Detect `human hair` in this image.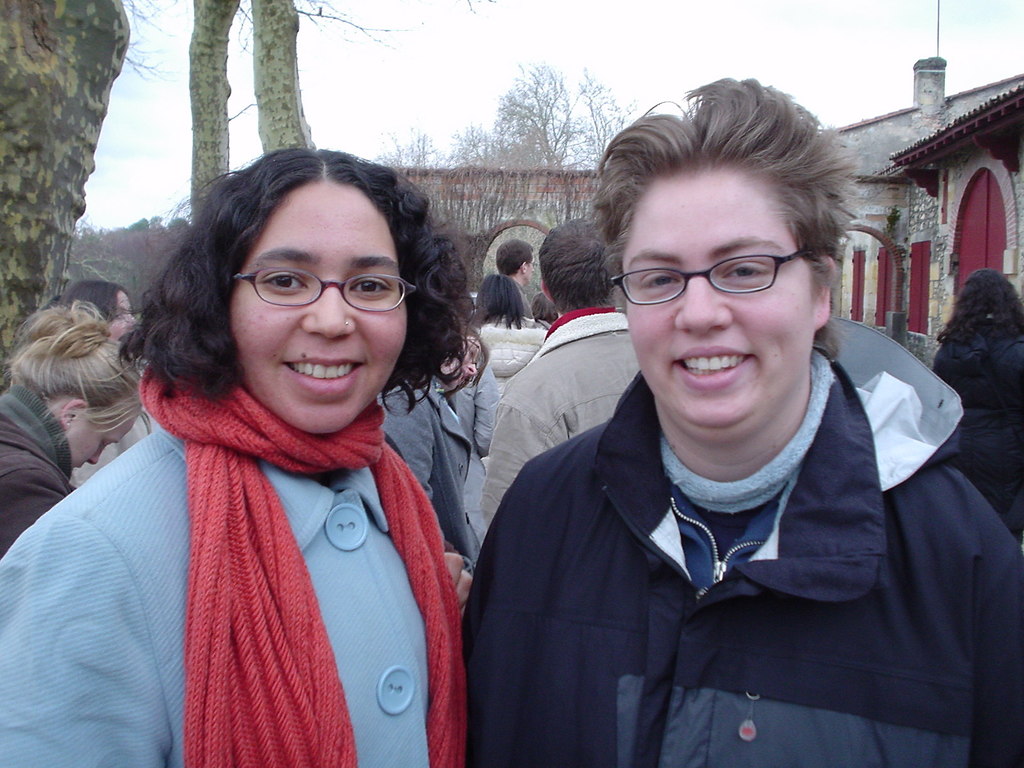
Detection: crop(56, 280, 127, 328).
